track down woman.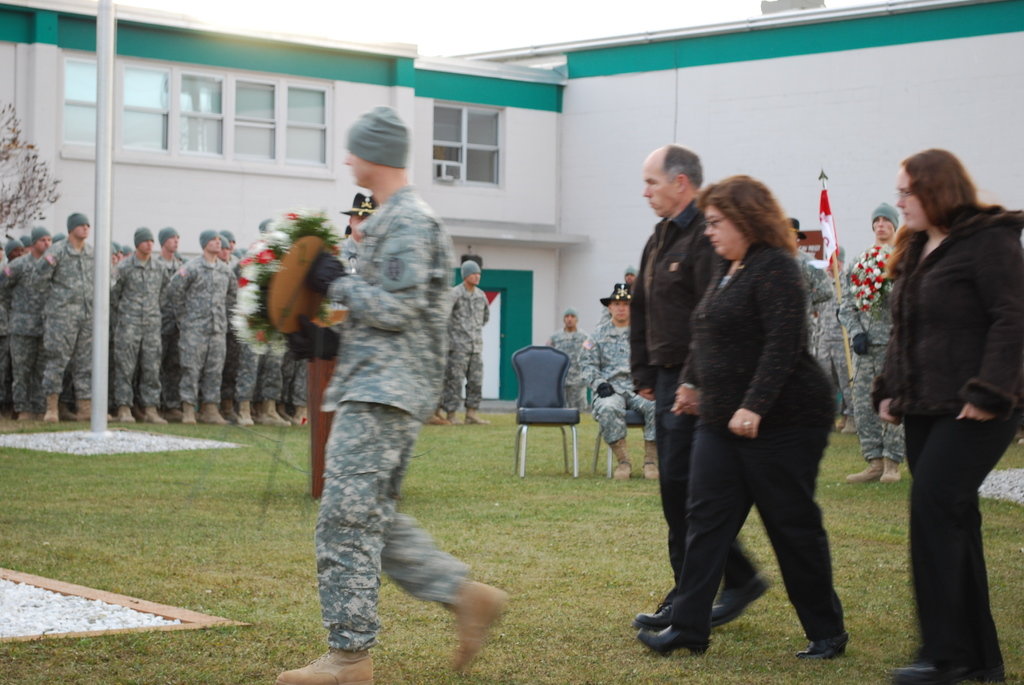
Tracked to rect(632, 174, 855, 662).
